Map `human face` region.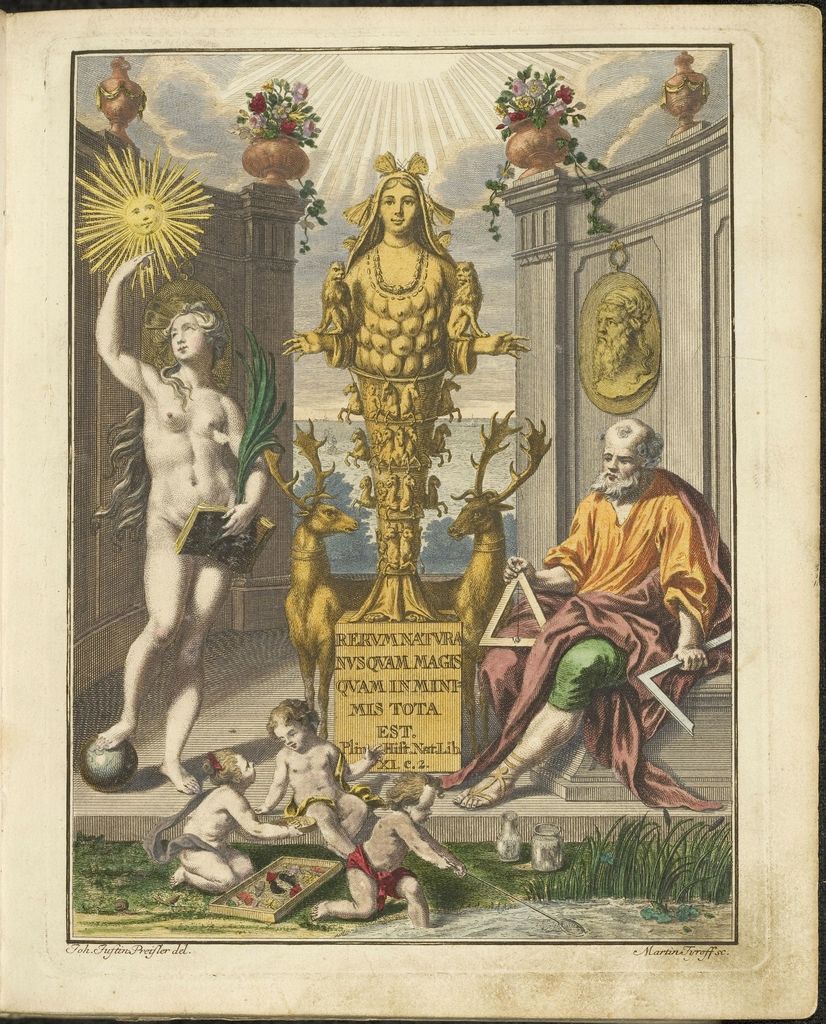
Mapped to 600:431:646:489.
